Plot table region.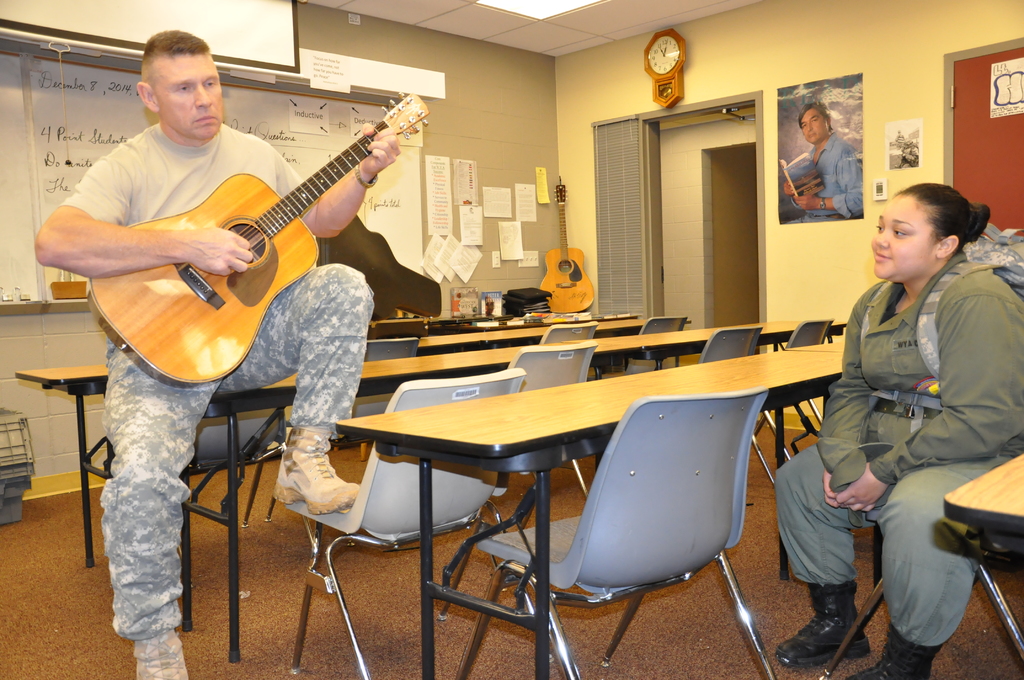
Plotted at [14,300,598,571].
